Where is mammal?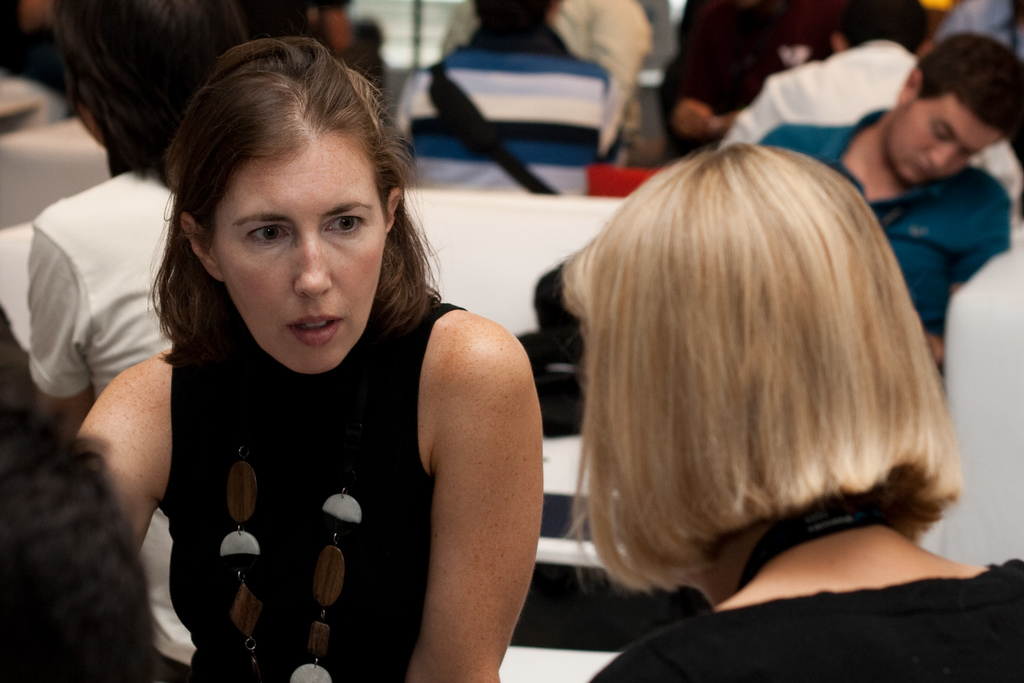
pyautogui.locateOnScreen(559, 140, 1023, 682).
